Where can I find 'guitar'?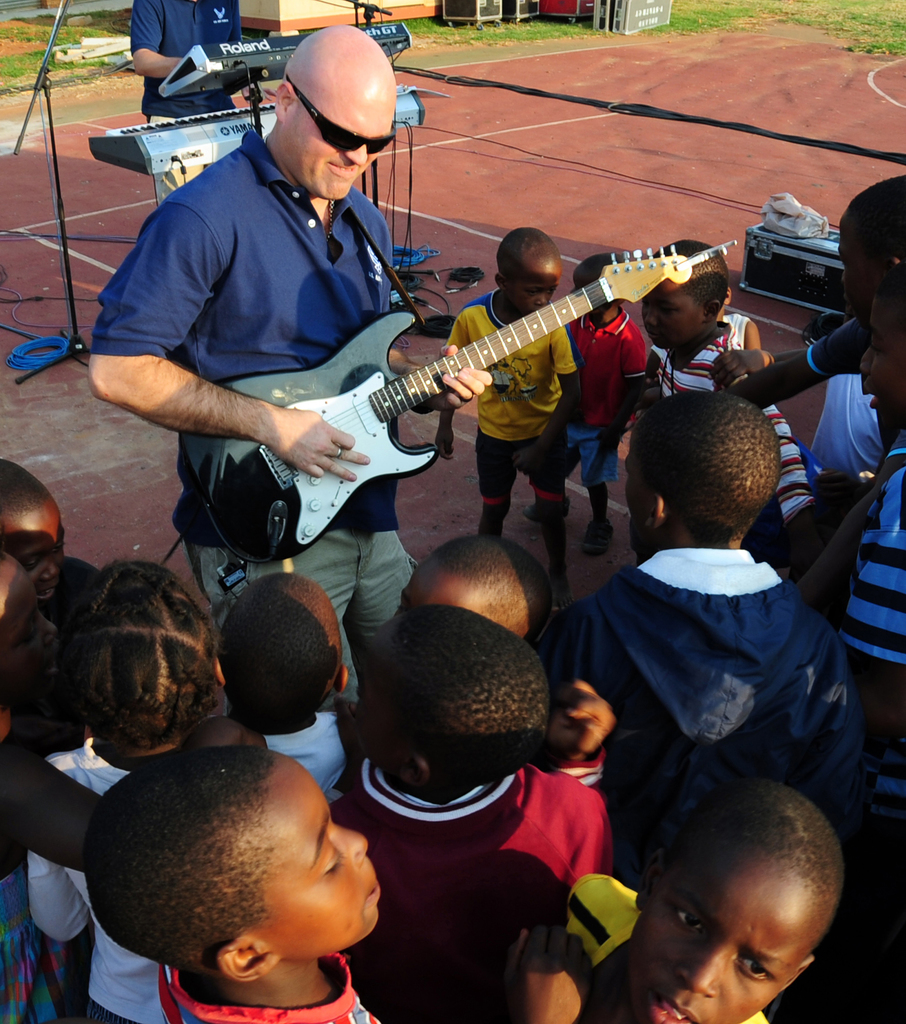
You can find it at left=166, top=243, right=738, bottom=559.
